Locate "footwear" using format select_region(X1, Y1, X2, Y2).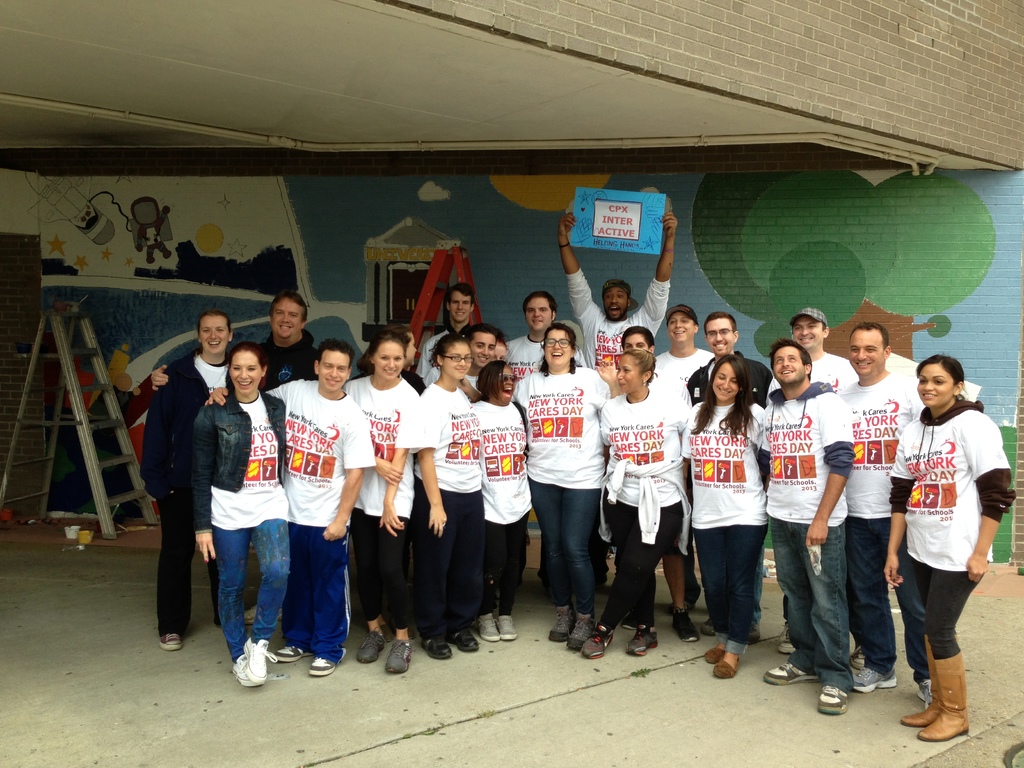
select_region(303, 655, 332, 673).
